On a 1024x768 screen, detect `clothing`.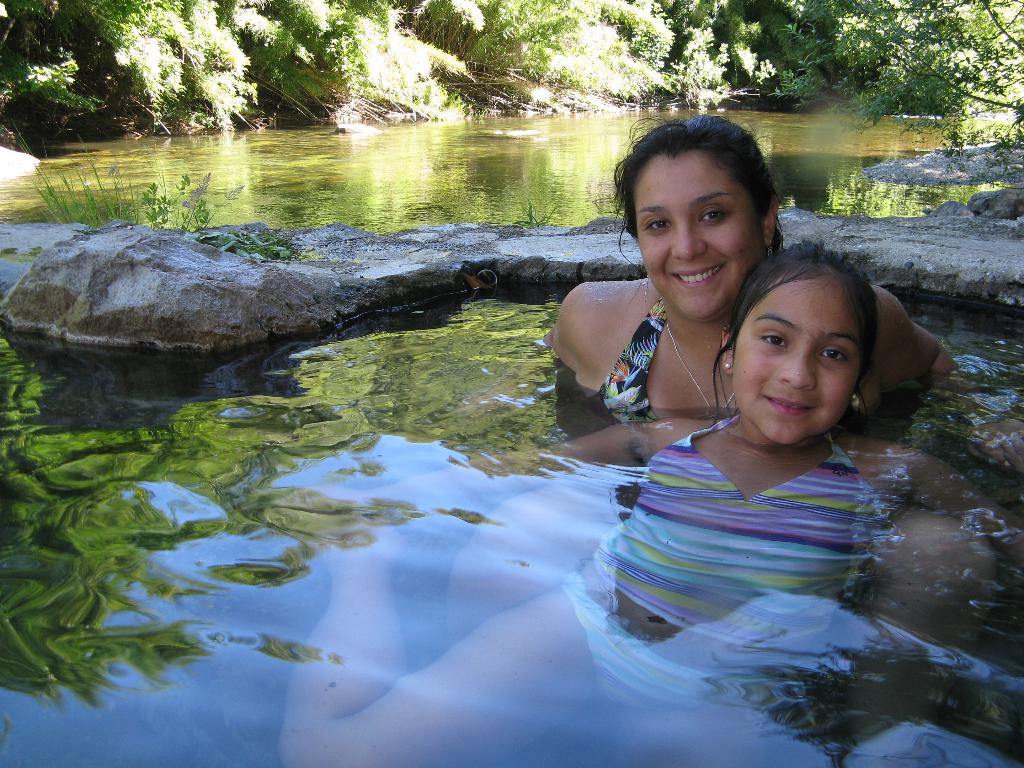
locate(599, 406, 934, 650).
